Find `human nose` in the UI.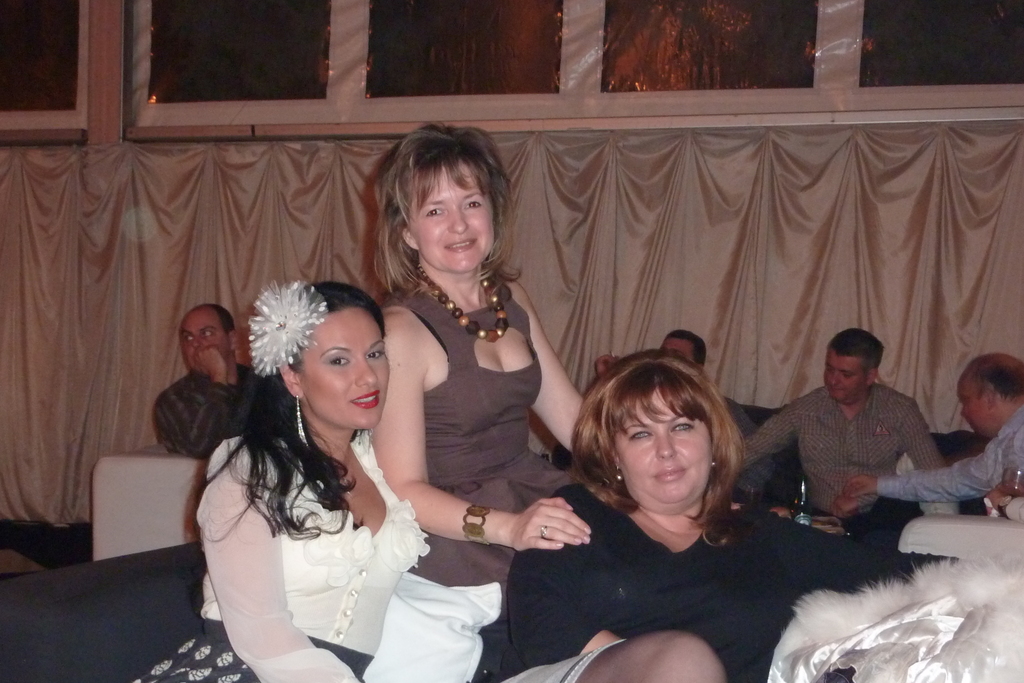
UI element at 959,406,967,416.
